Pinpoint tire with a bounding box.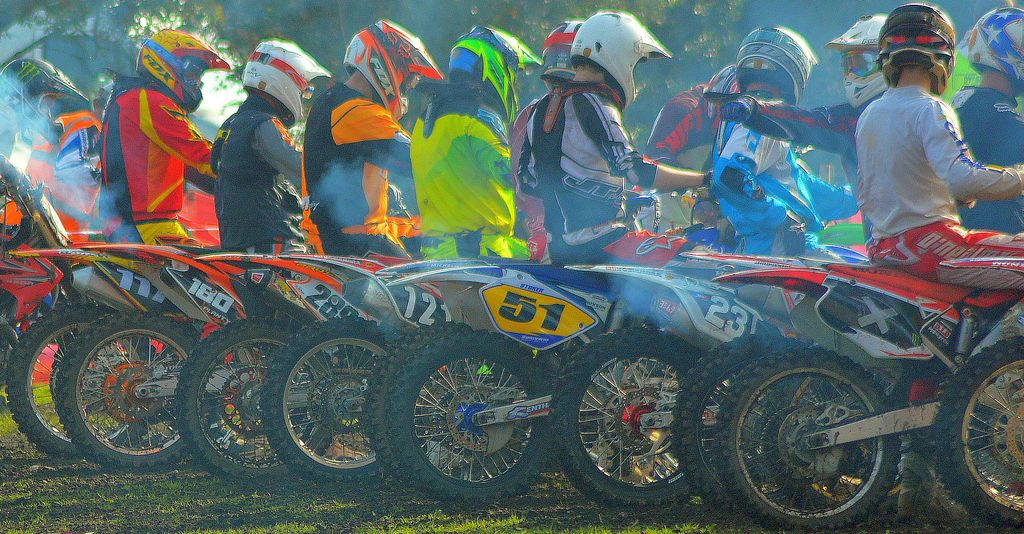
select_region(9, 298, 152, 460).
